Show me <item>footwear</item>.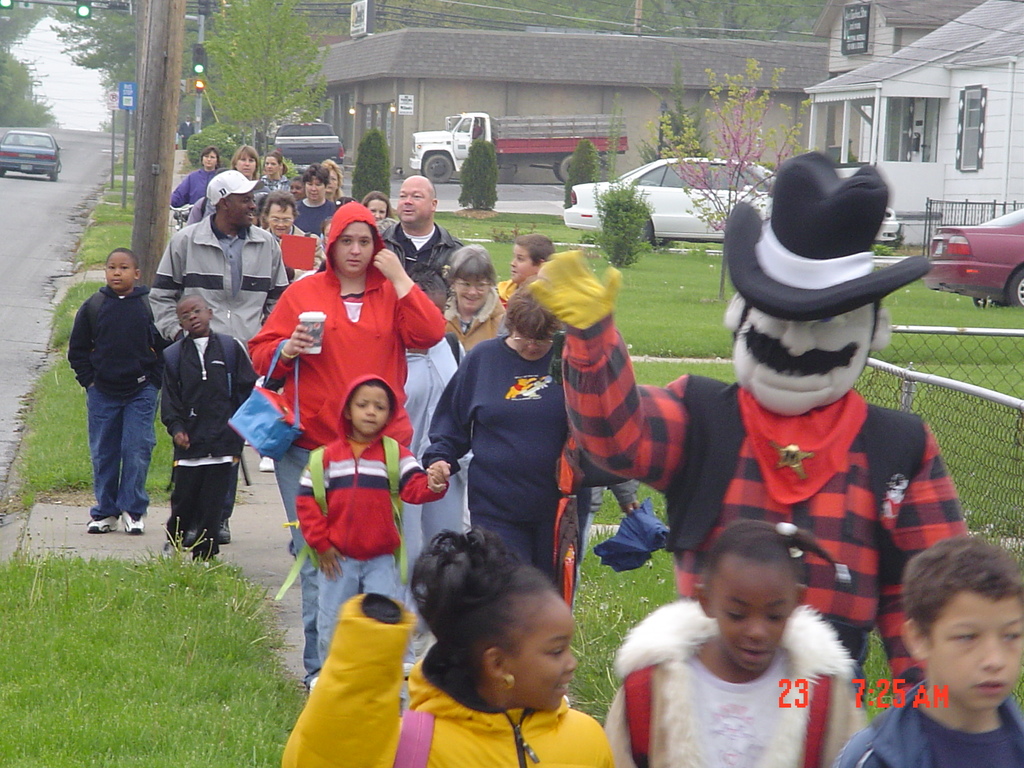
<item>footwear</item> is here: BBox(120, 511, 144, 534).
